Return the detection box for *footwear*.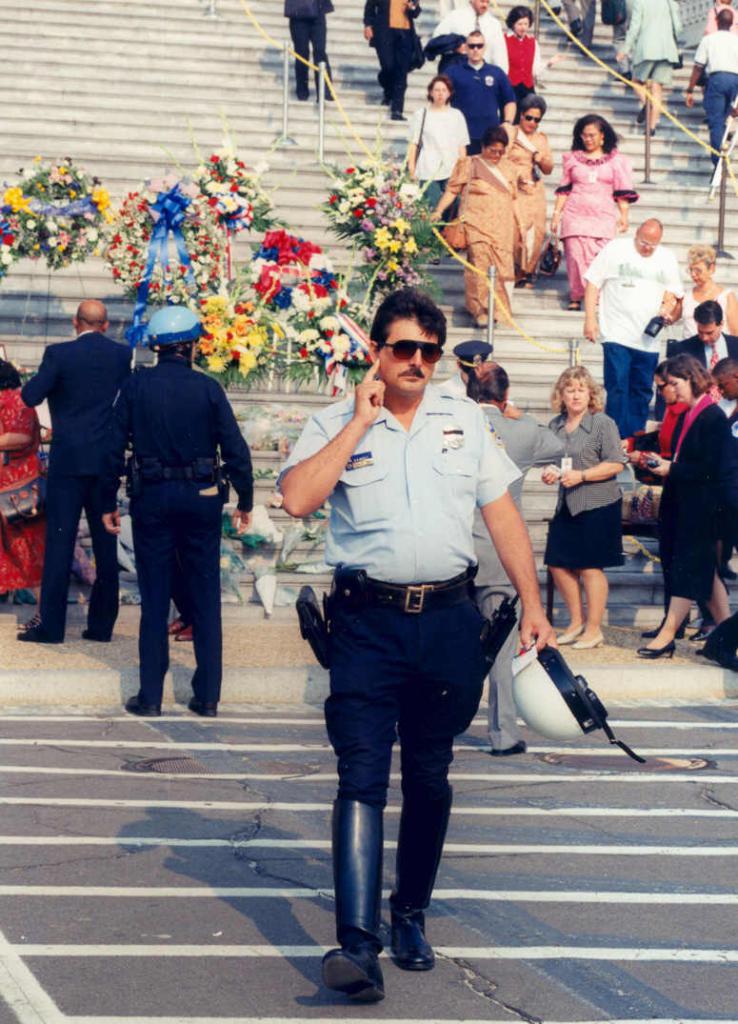
568 300 581 312.
